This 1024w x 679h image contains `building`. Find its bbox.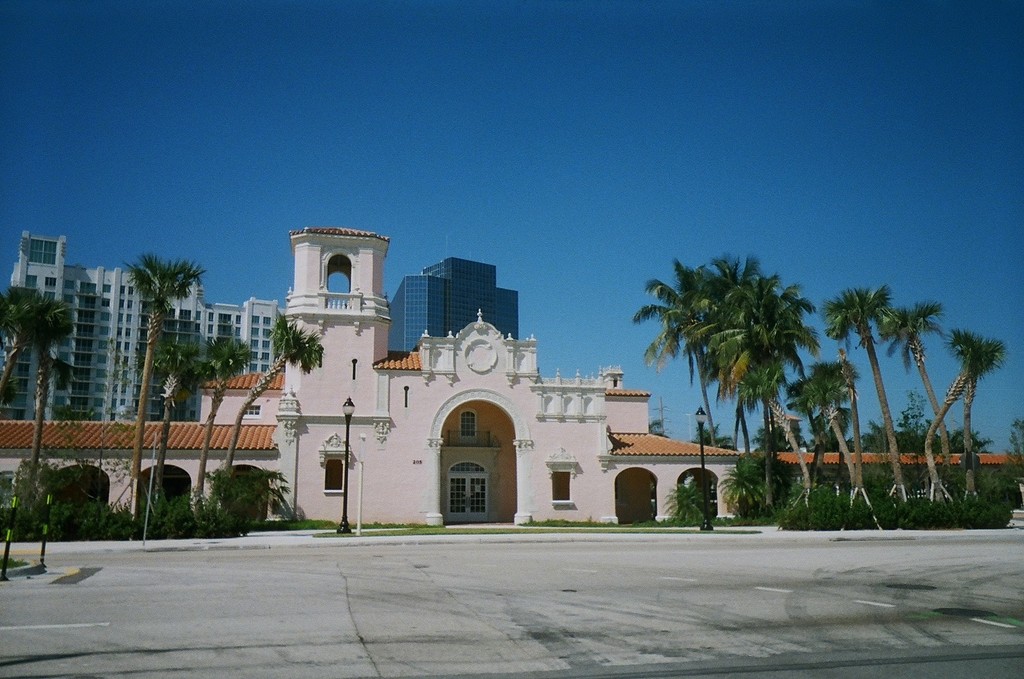
0,220,1023,525.
